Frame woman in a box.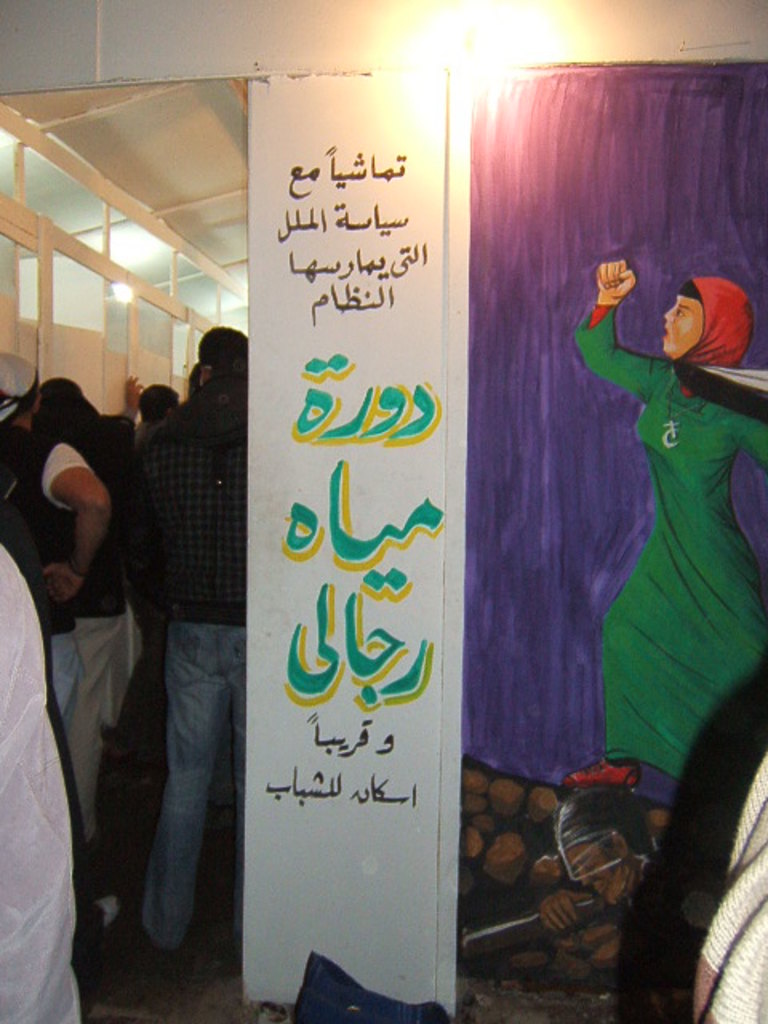
select_region(554, 256, 766, 787).
